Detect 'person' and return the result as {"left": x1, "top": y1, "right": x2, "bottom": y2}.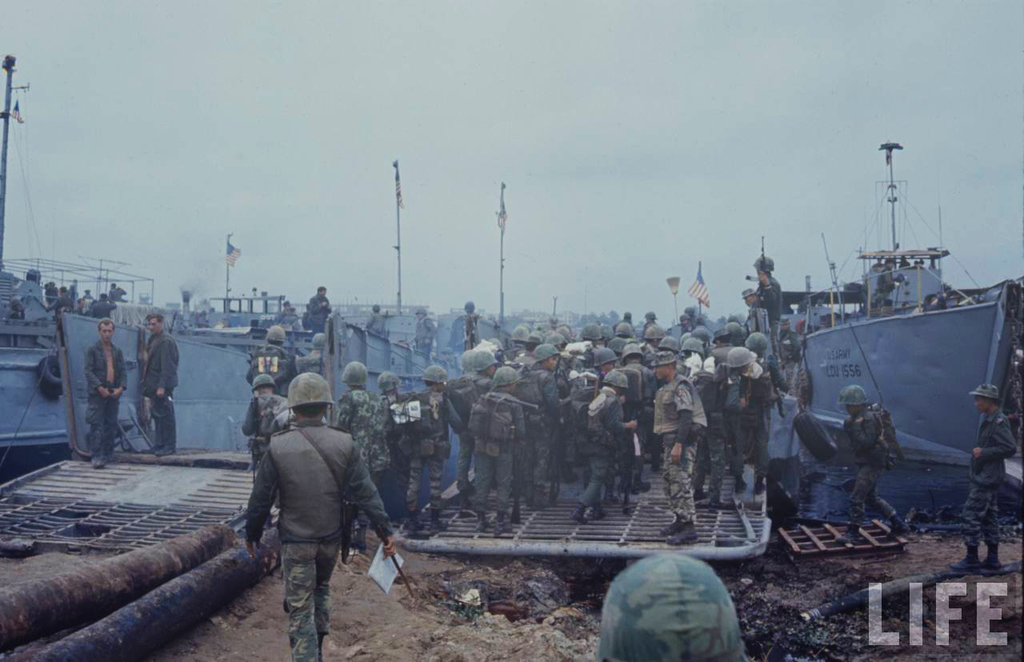
{"left": 242, "top": 372, "right": 370, "bottom": 655}.
